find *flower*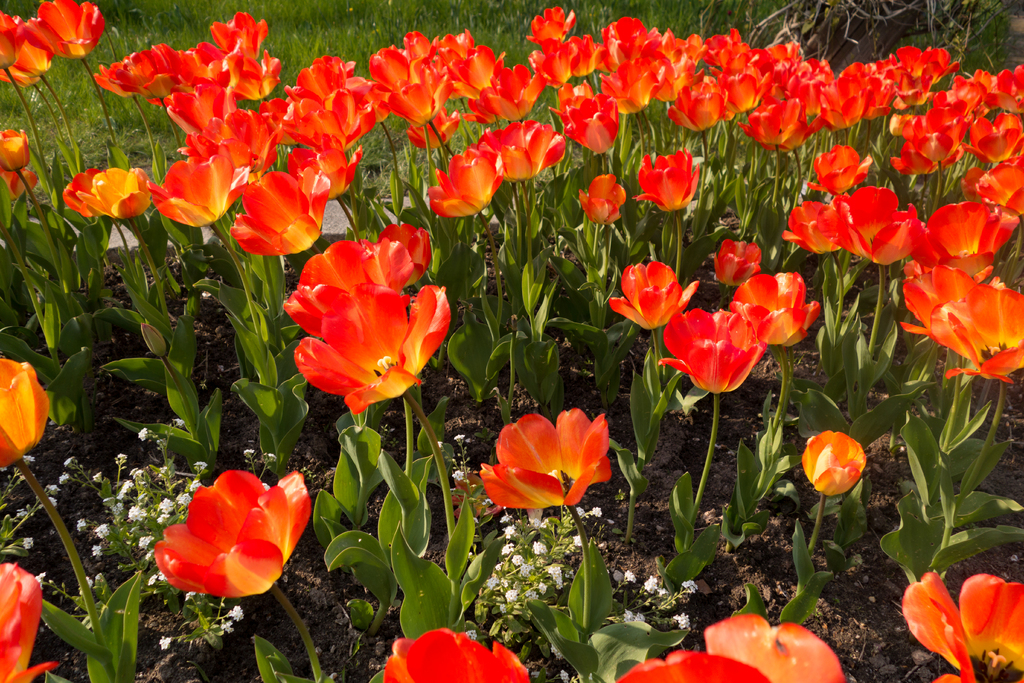
Rect(895, 262, 1023, 383)
